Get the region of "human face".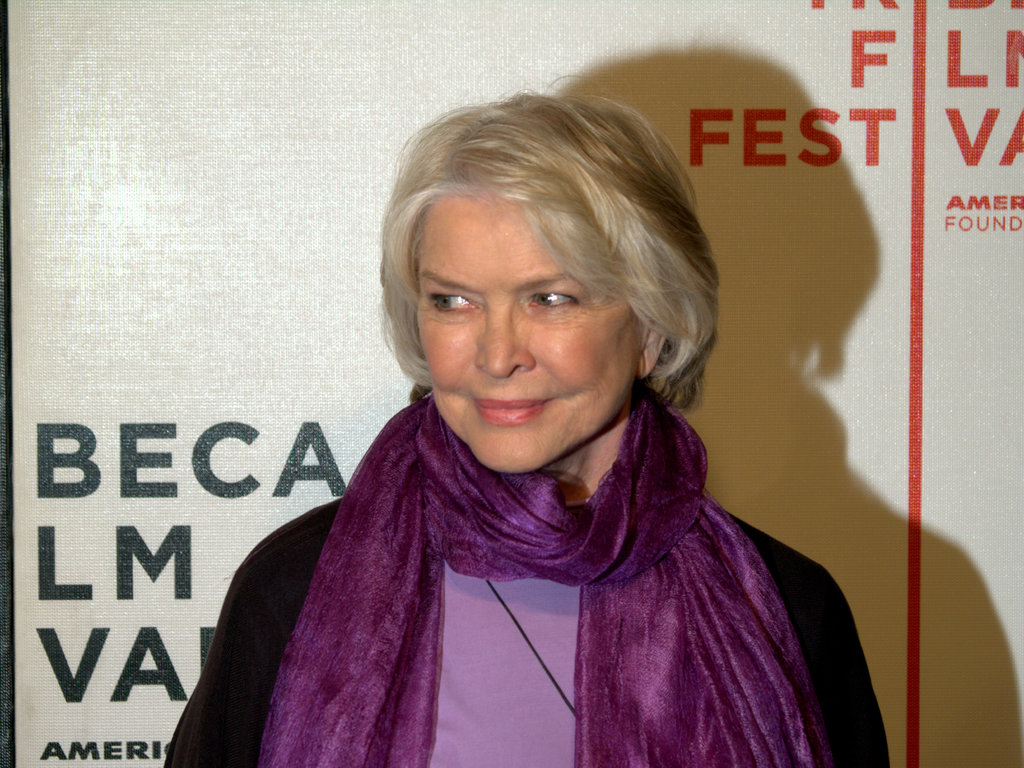
region(418, 189, 639, 472).
